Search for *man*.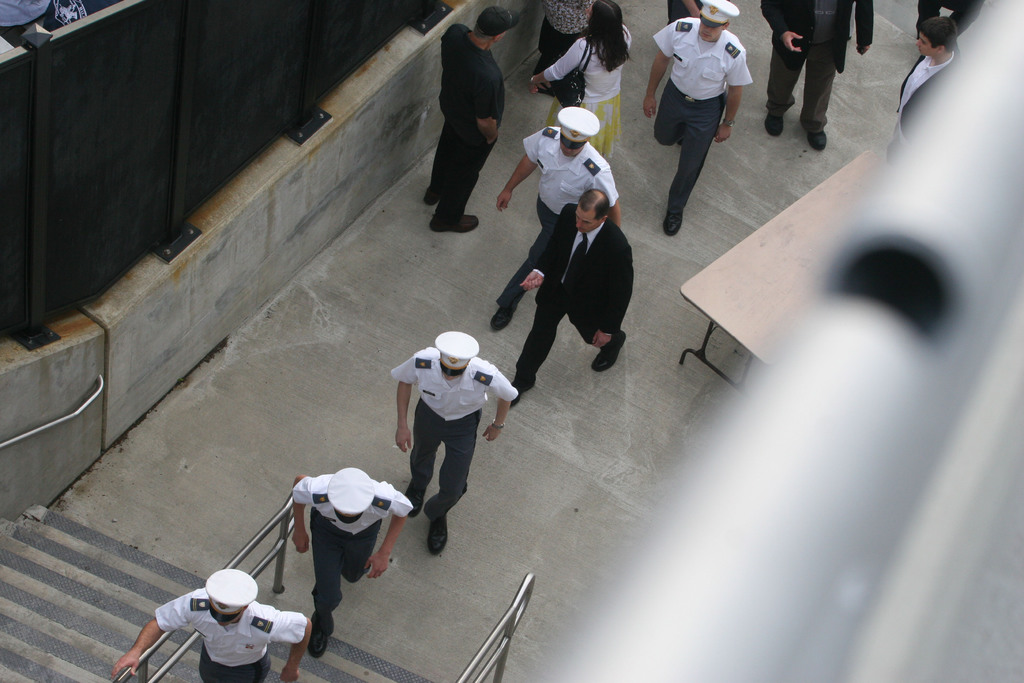
Found at select_region(110, 567, 315, 682).
